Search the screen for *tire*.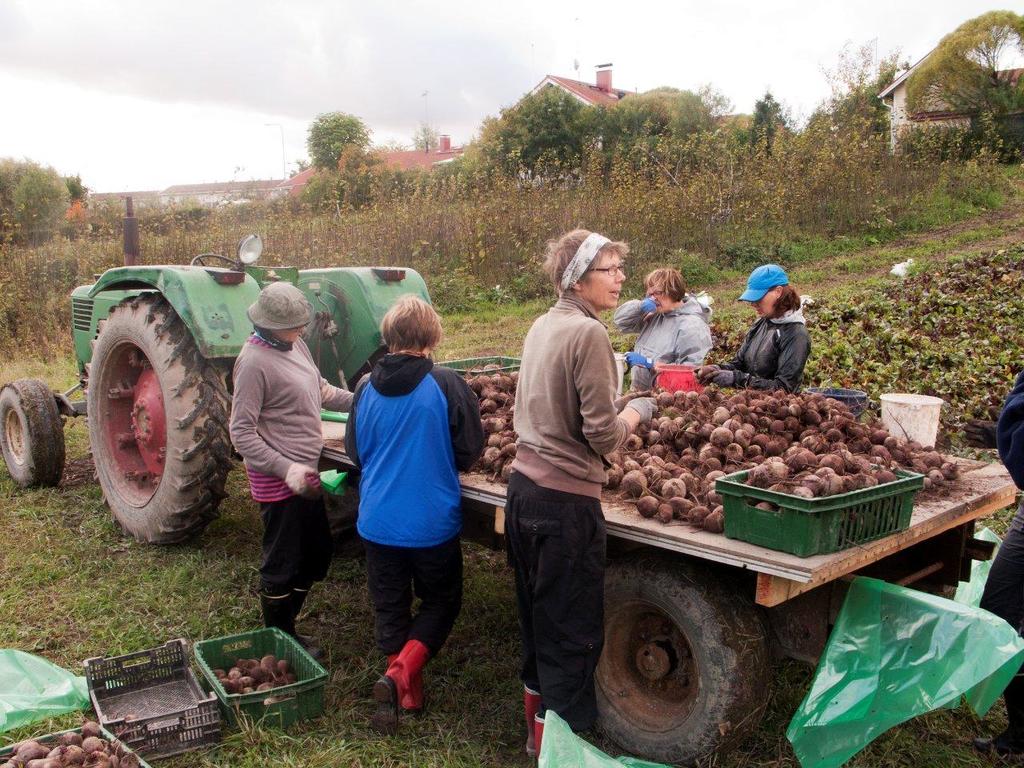
Found at {"left": 320, "top": 485, "right": 366, "bottom": 556}.
